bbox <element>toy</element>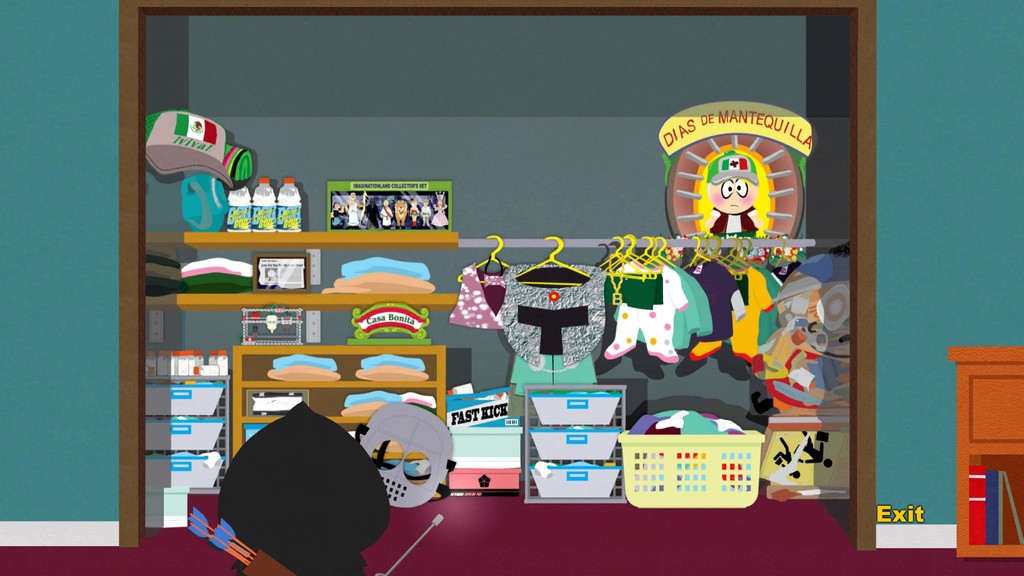
bbox(364, 198, 376, 228)
